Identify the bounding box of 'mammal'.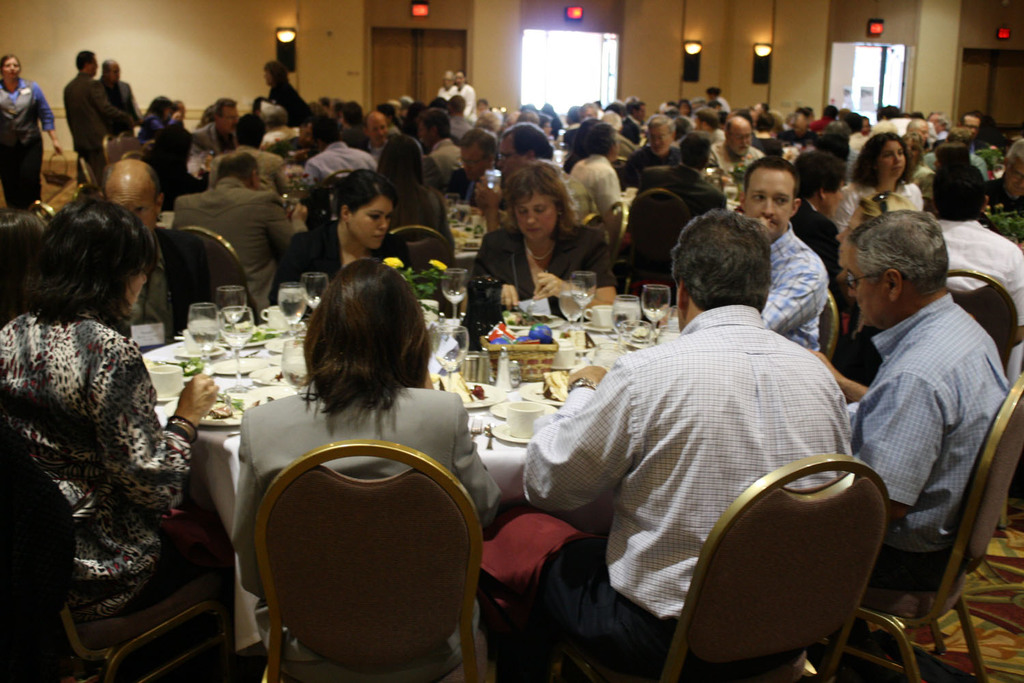
detection(474, 163, 623, 311).
